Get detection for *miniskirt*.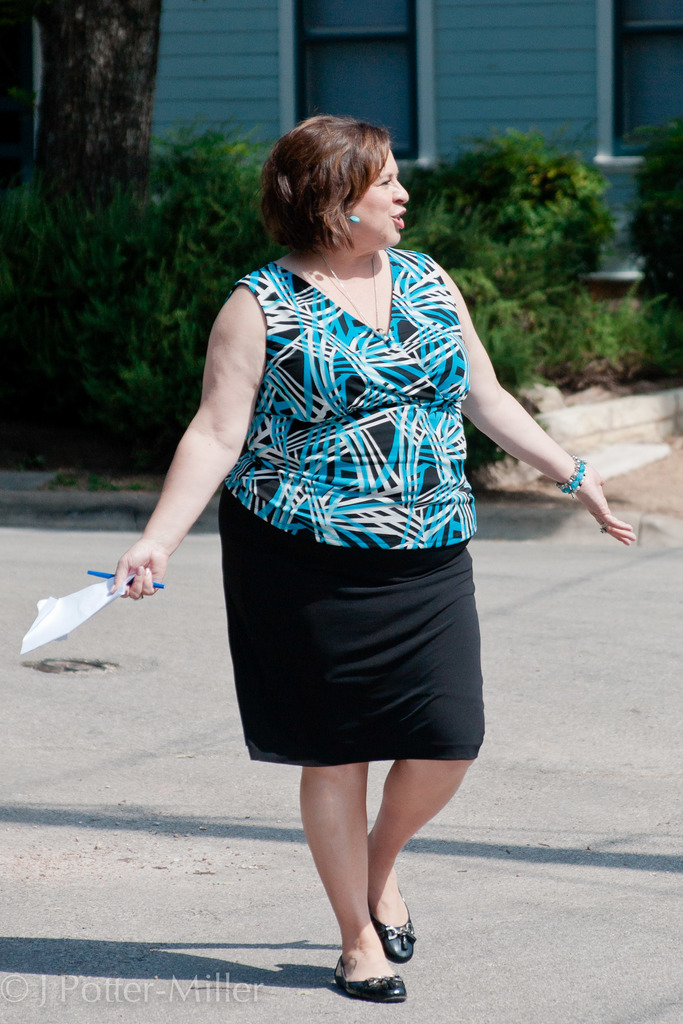
Detection: (213,478,484,770).
